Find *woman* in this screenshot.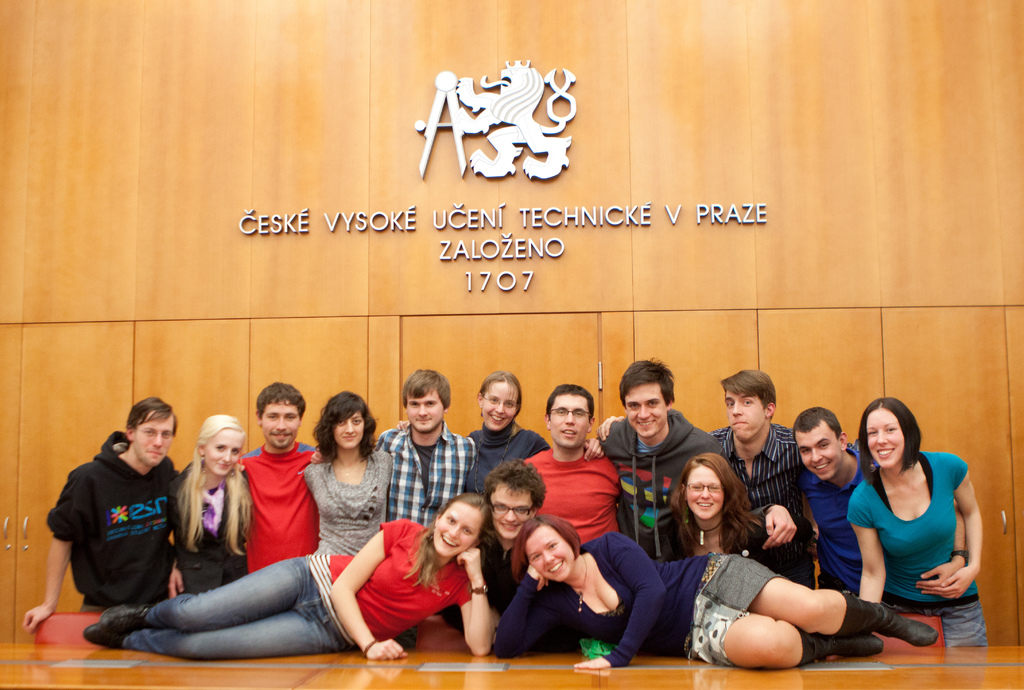
The bounding box for *woman* is l=305, t=392, r=400, b=557.
